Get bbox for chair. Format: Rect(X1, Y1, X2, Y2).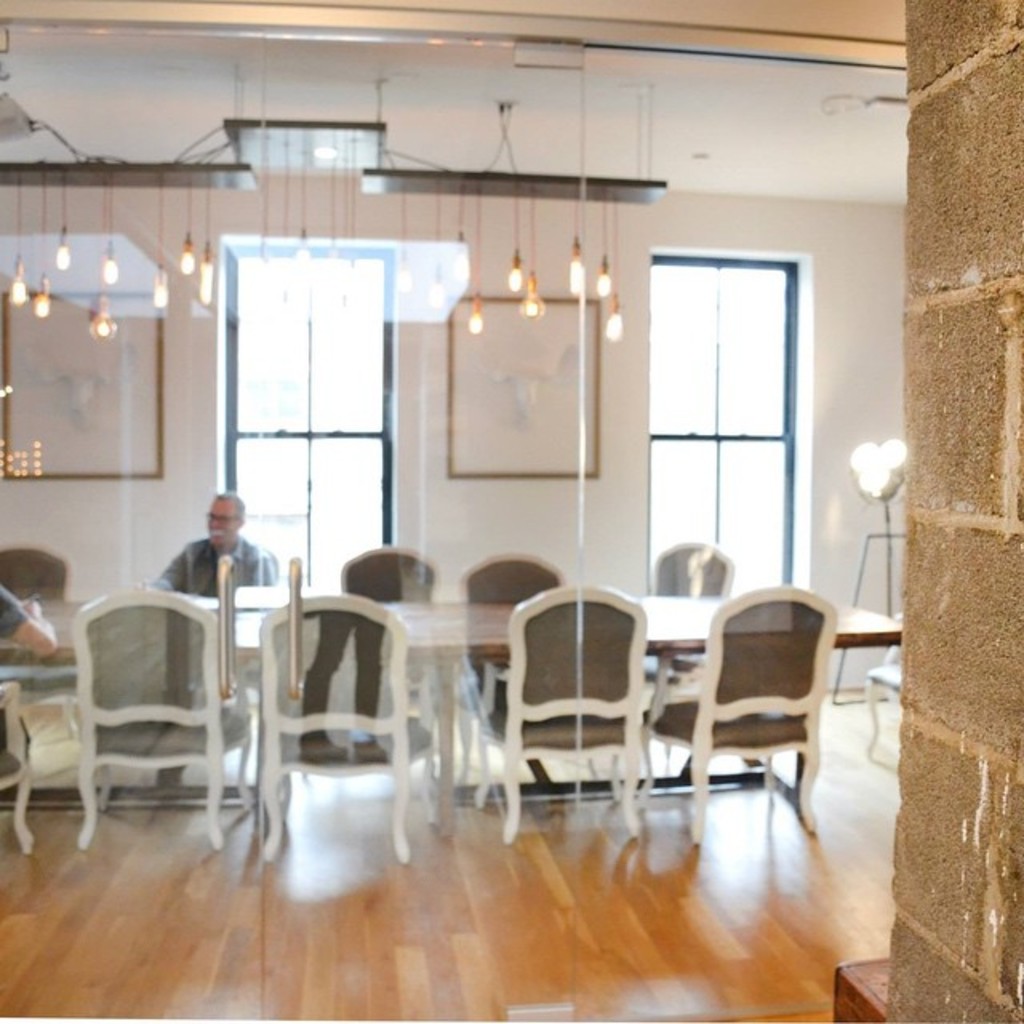
Rect(253, 589, 440, 861).
